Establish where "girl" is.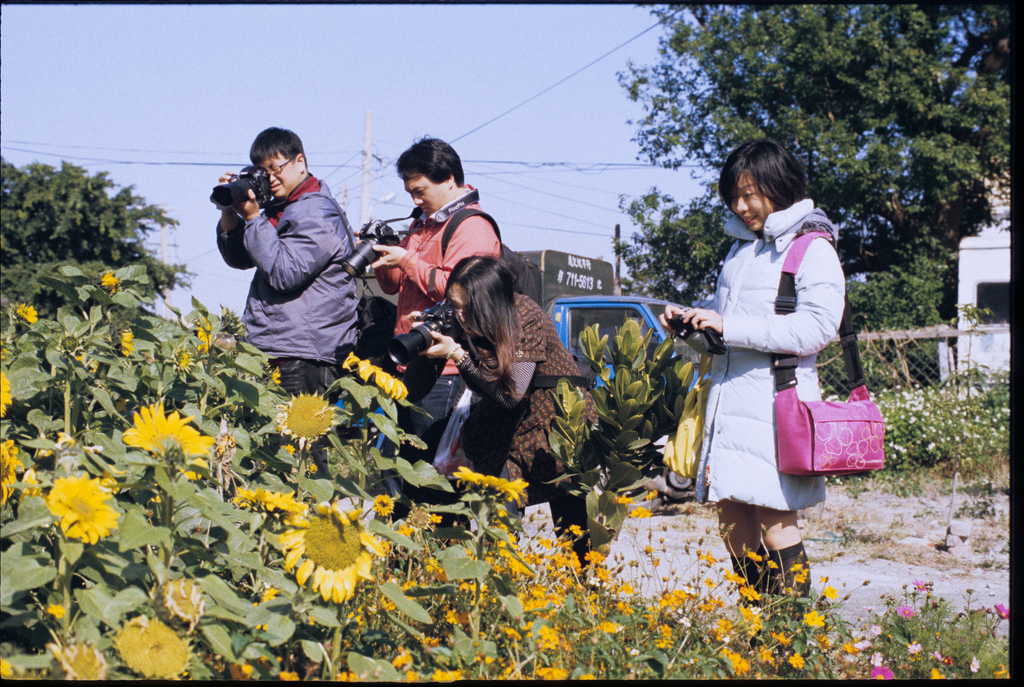
Established at (405,247,591,576).
